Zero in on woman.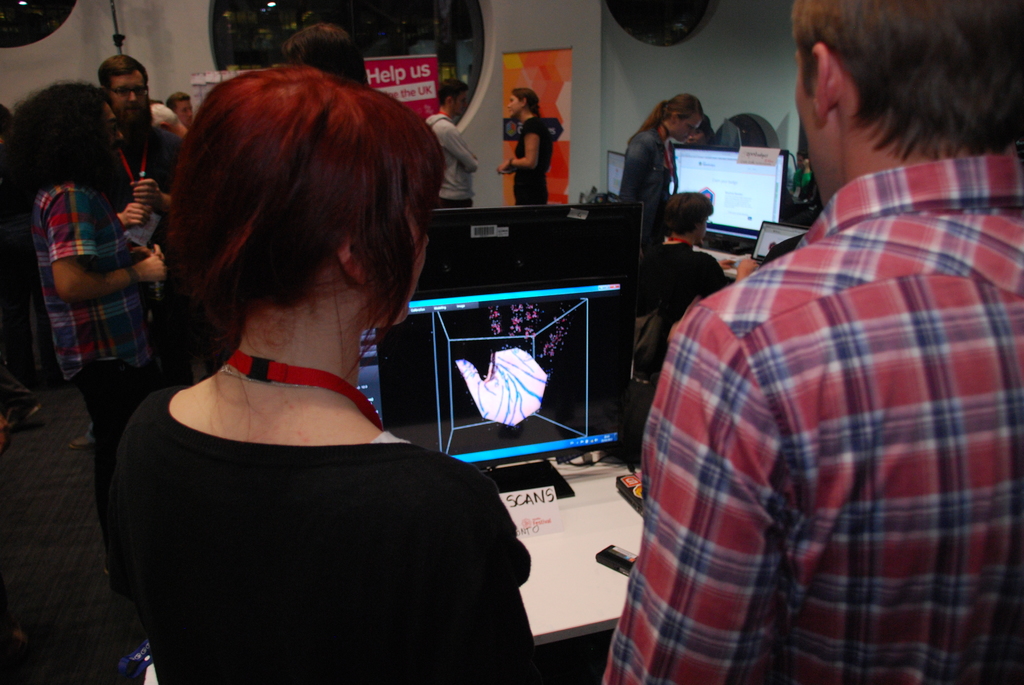
Zeroed in: 620:93:703:234.
